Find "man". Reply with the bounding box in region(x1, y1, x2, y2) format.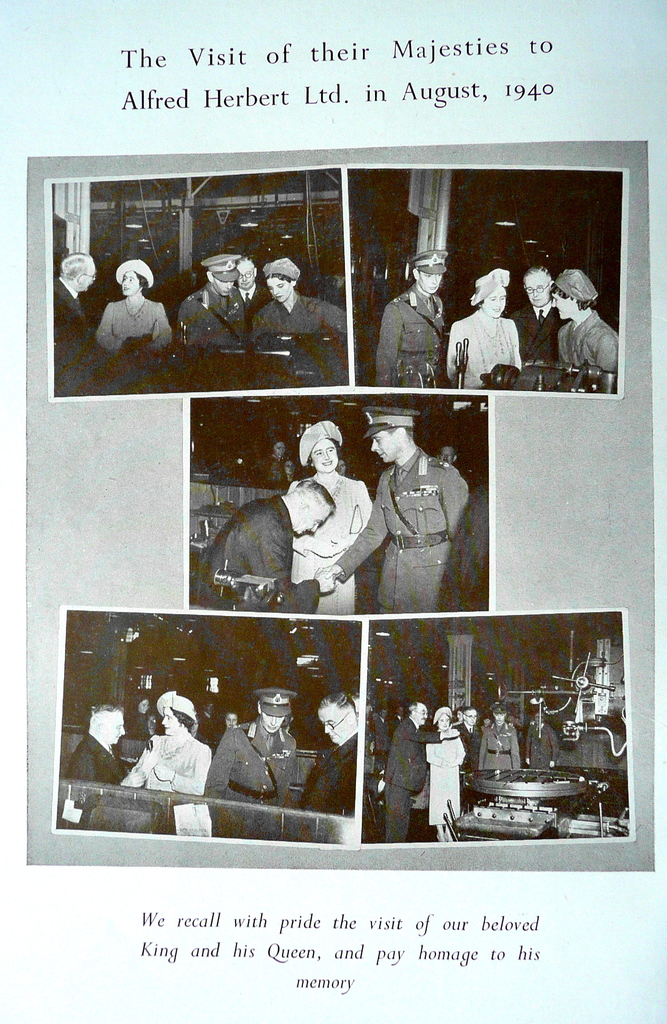
region(373, 250, 454, 388).
